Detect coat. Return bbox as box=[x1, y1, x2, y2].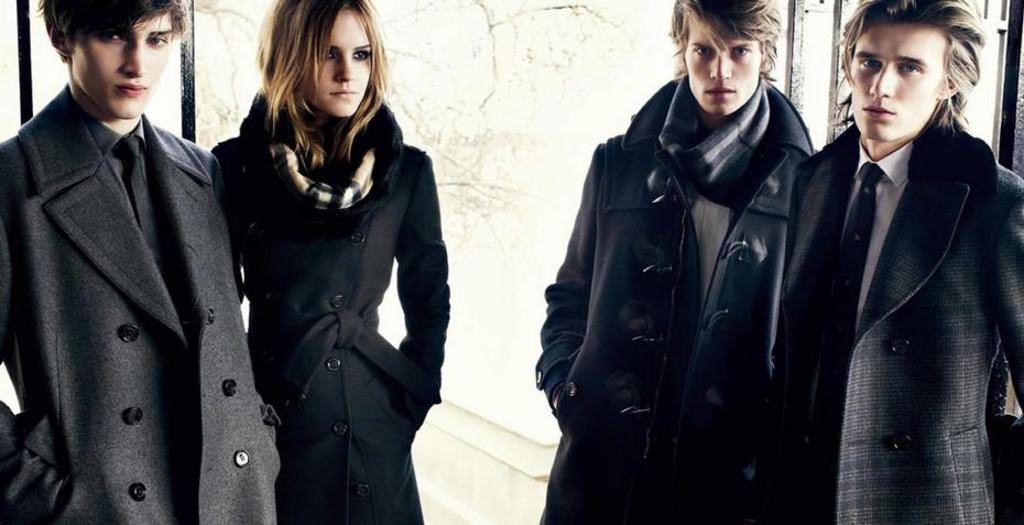
box=[0, 76, 292, 522].
